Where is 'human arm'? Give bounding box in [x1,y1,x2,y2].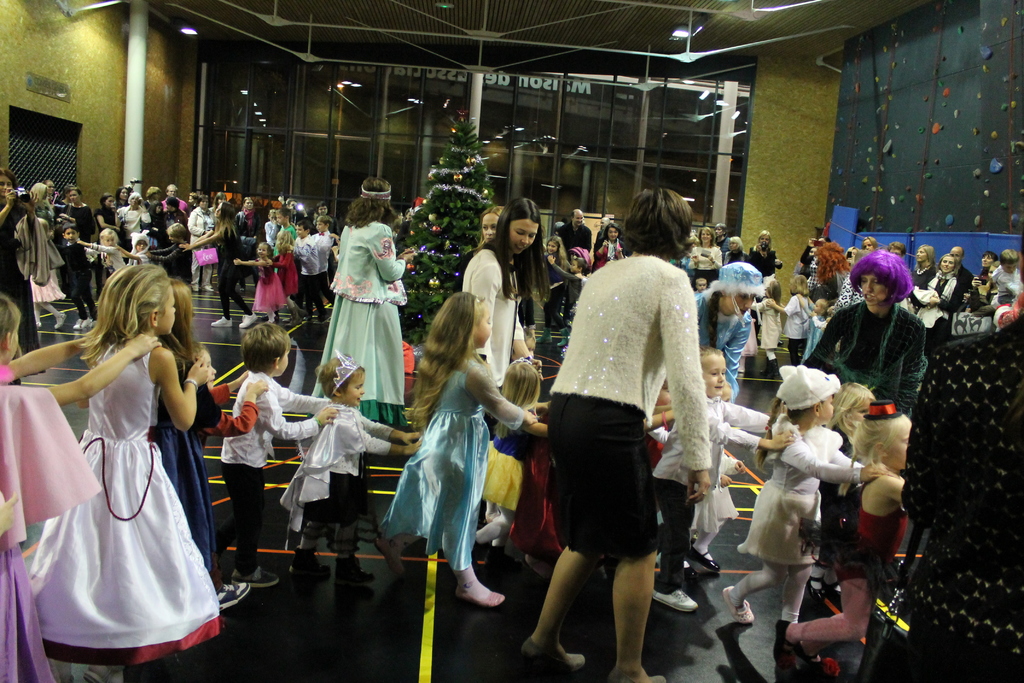
[328,243,341,259].
